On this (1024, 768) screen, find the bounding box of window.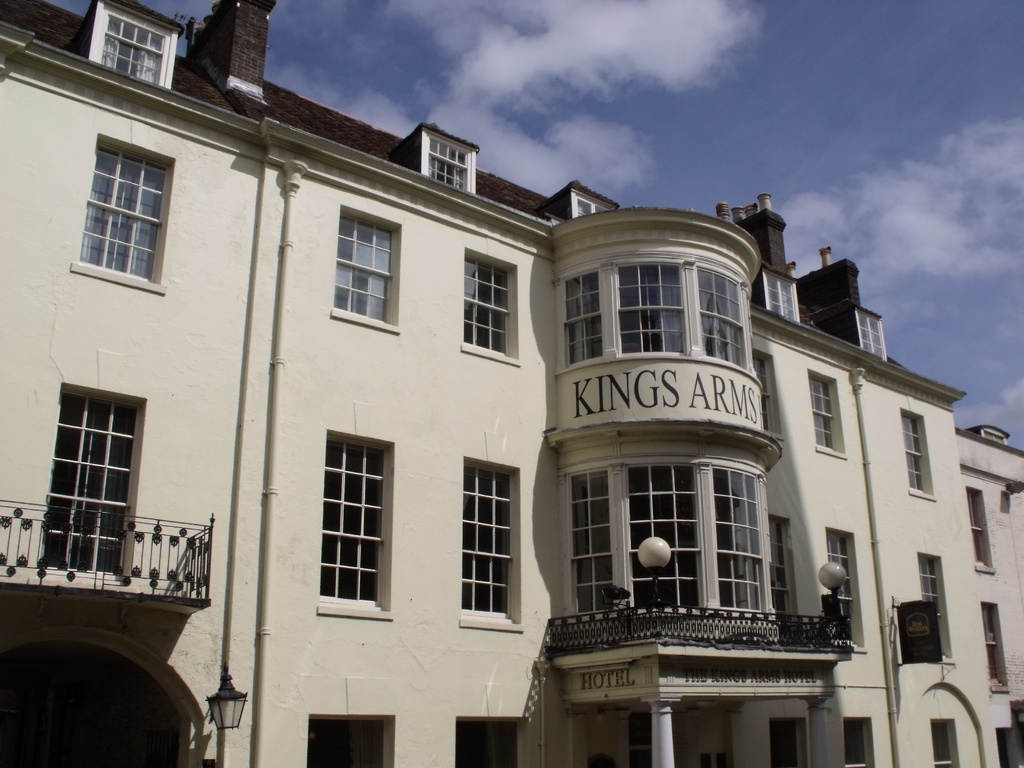
Bounding box: x1=767 y1=524 x2=793 y2=623.
